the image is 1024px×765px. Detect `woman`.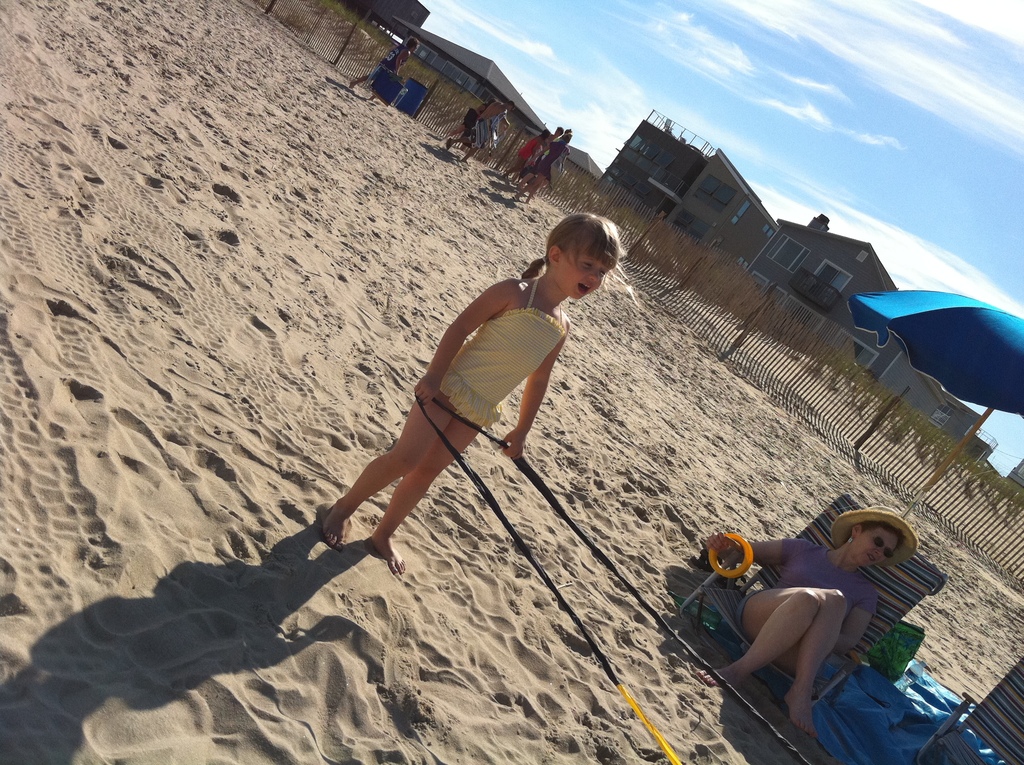
Detection: bbox=(673, 506, 925, 727).
